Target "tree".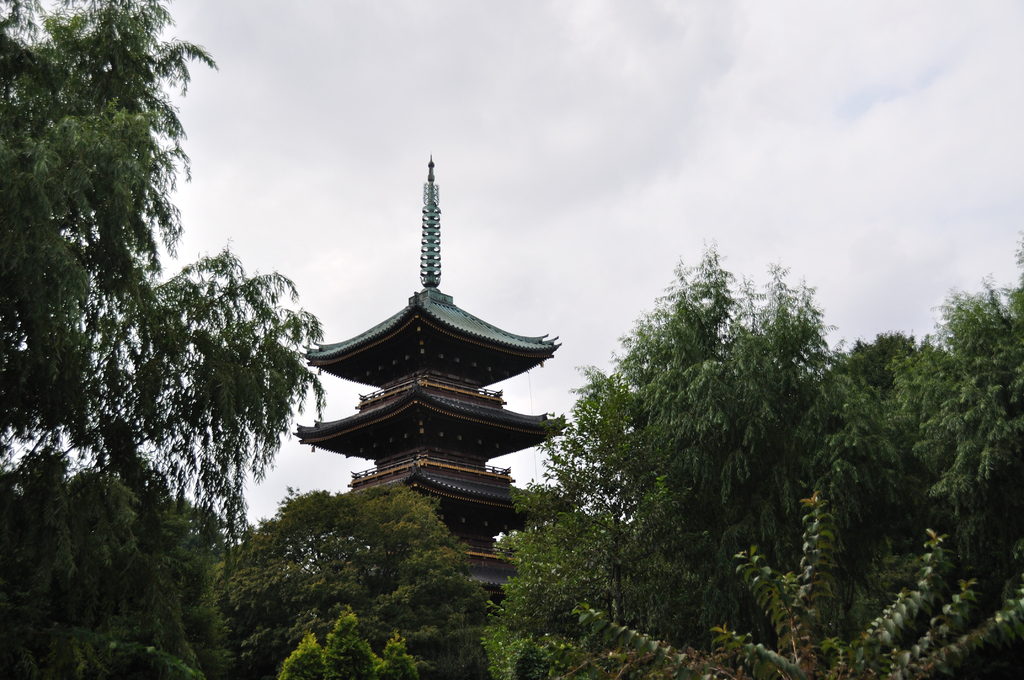
Target region: select_region(534, 229, 836, 617).
